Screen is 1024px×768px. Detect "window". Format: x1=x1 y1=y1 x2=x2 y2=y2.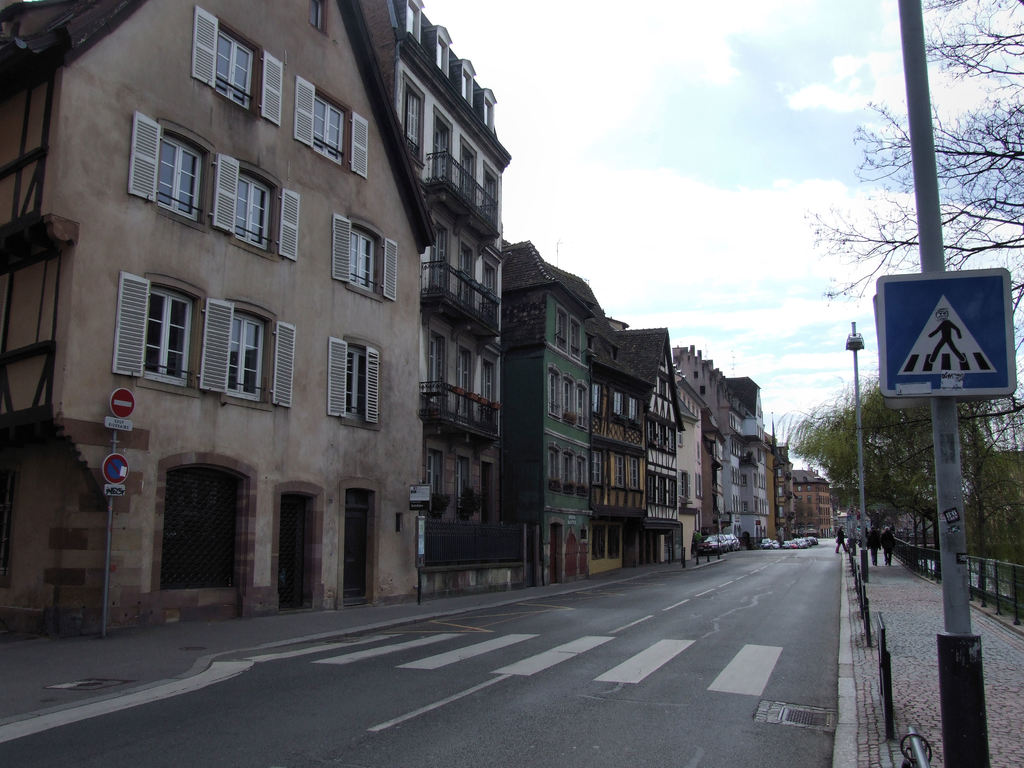
x1=455 y1=454 x2=475 y2=523.
